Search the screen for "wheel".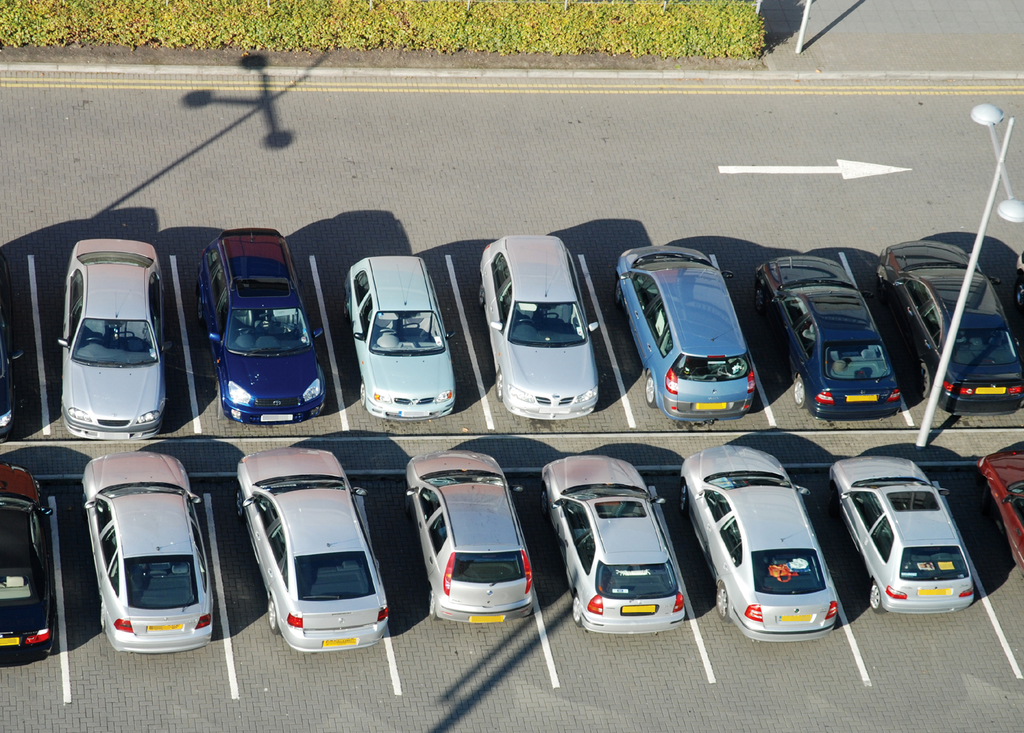
Found at crop(715, 584, 727, 622).
